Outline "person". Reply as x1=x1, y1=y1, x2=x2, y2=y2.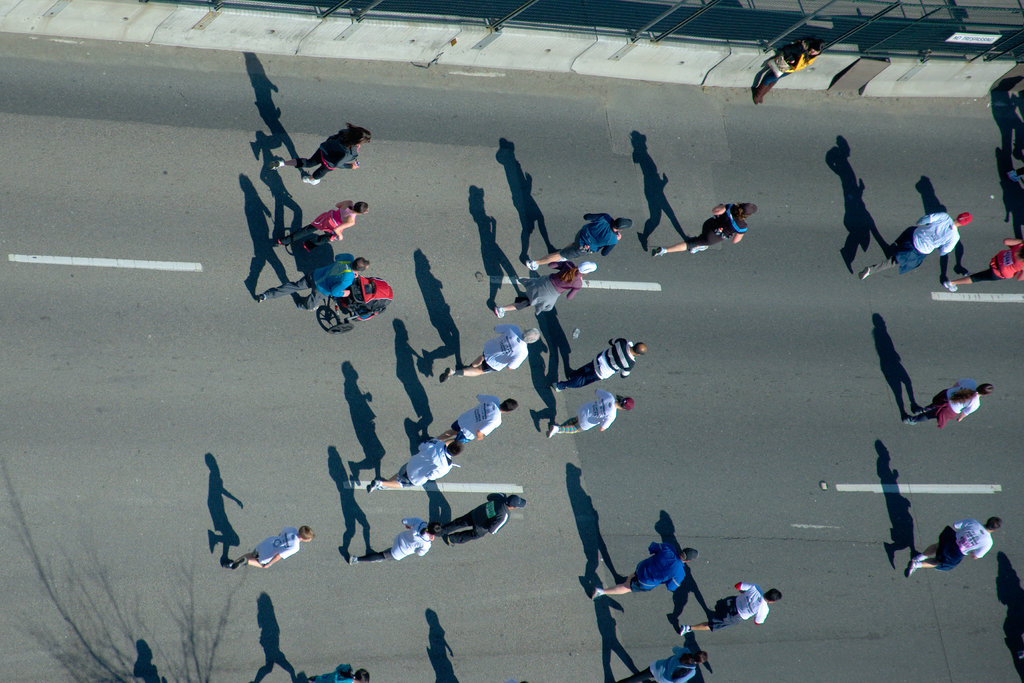
x1=678, y1=581, x2=783, y2=637.
